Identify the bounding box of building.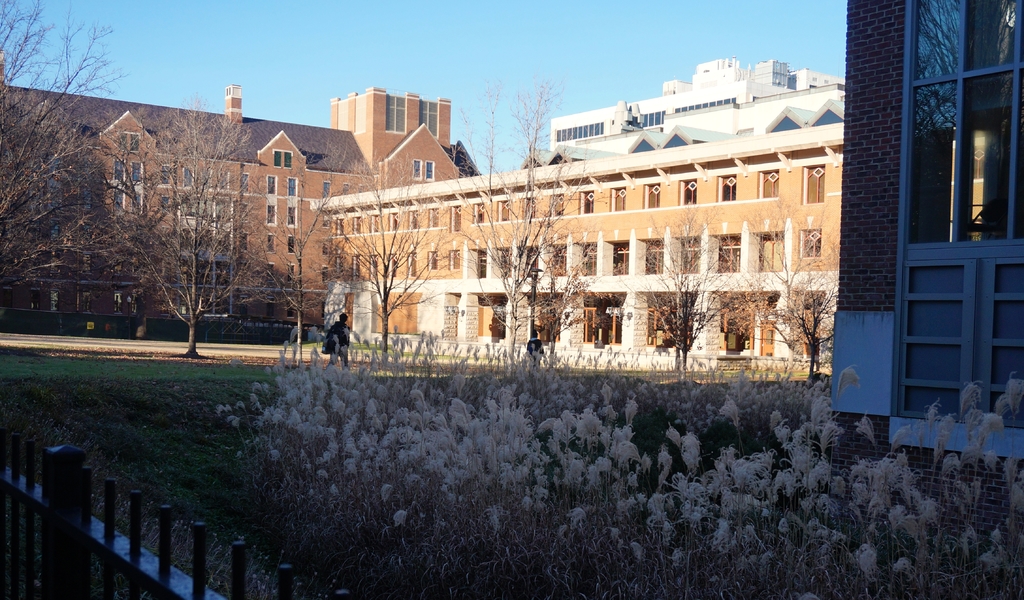
crop(0, 83, 493, 340).
